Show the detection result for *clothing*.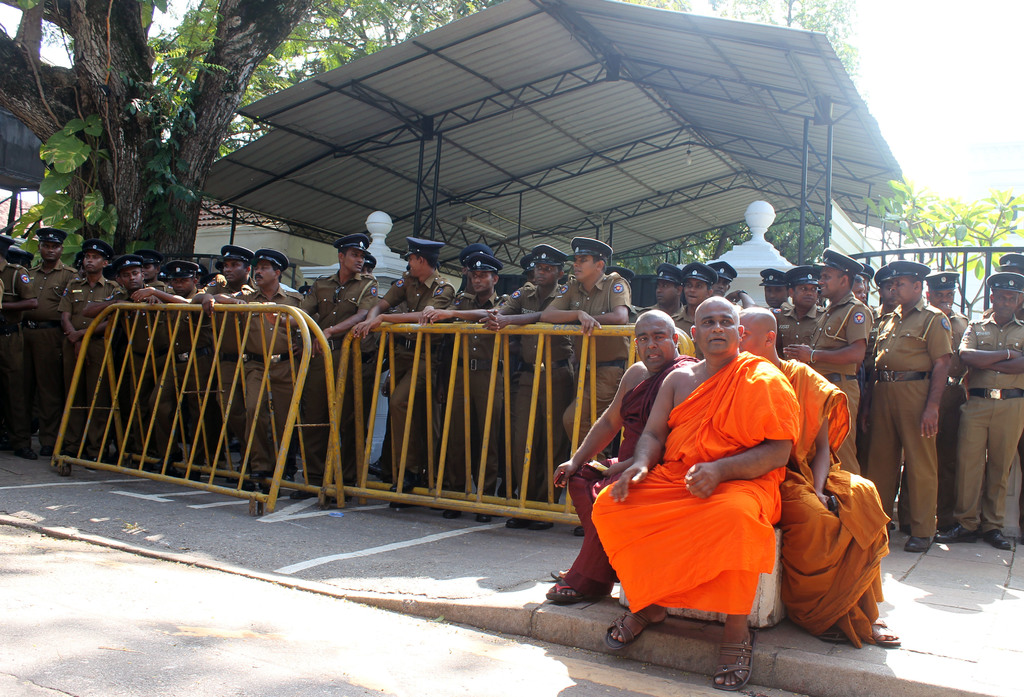
box(591, 348, 799, 610).
